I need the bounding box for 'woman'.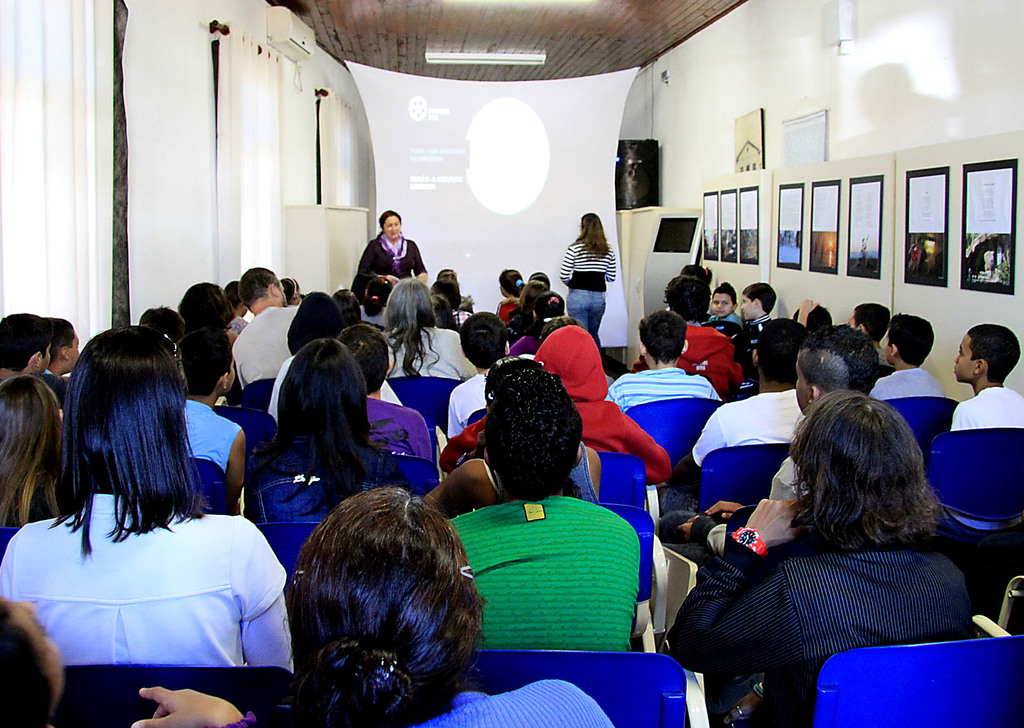
Here it is: box=[250, 333, 440, 524].
